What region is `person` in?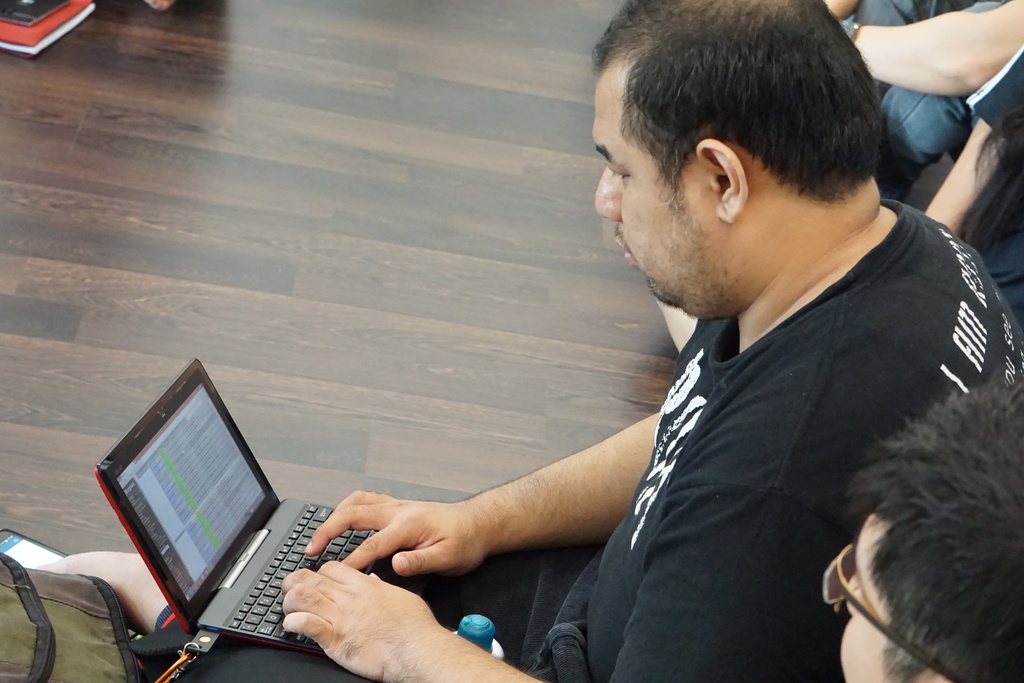
[left=817, top=365, right=1023, bottom=682].
